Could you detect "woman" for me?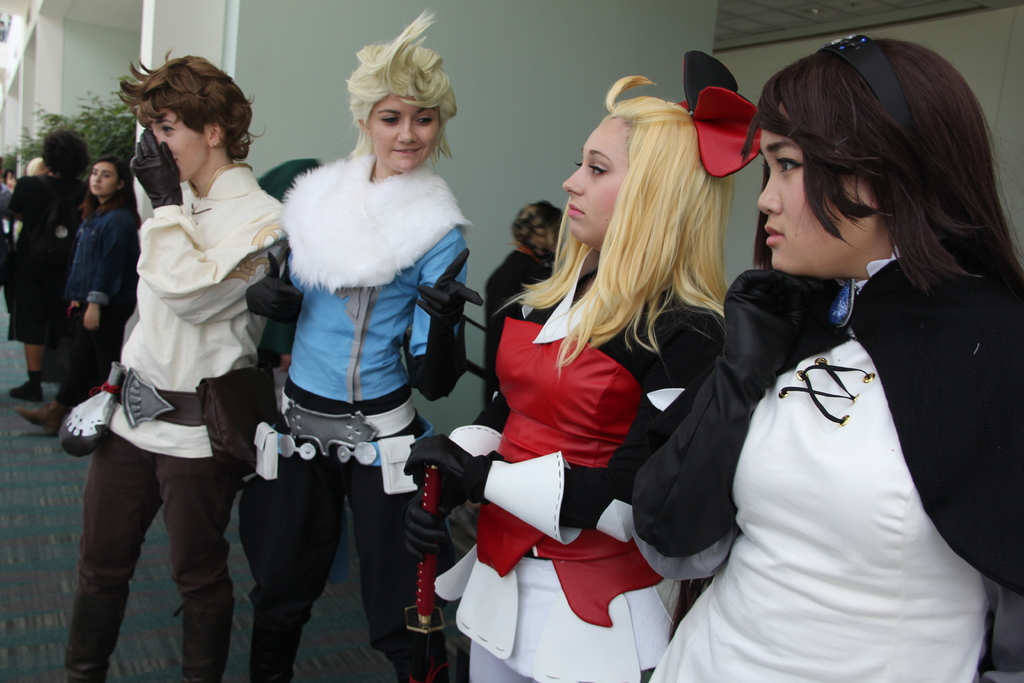
Detection result: (58,42,289,682).
